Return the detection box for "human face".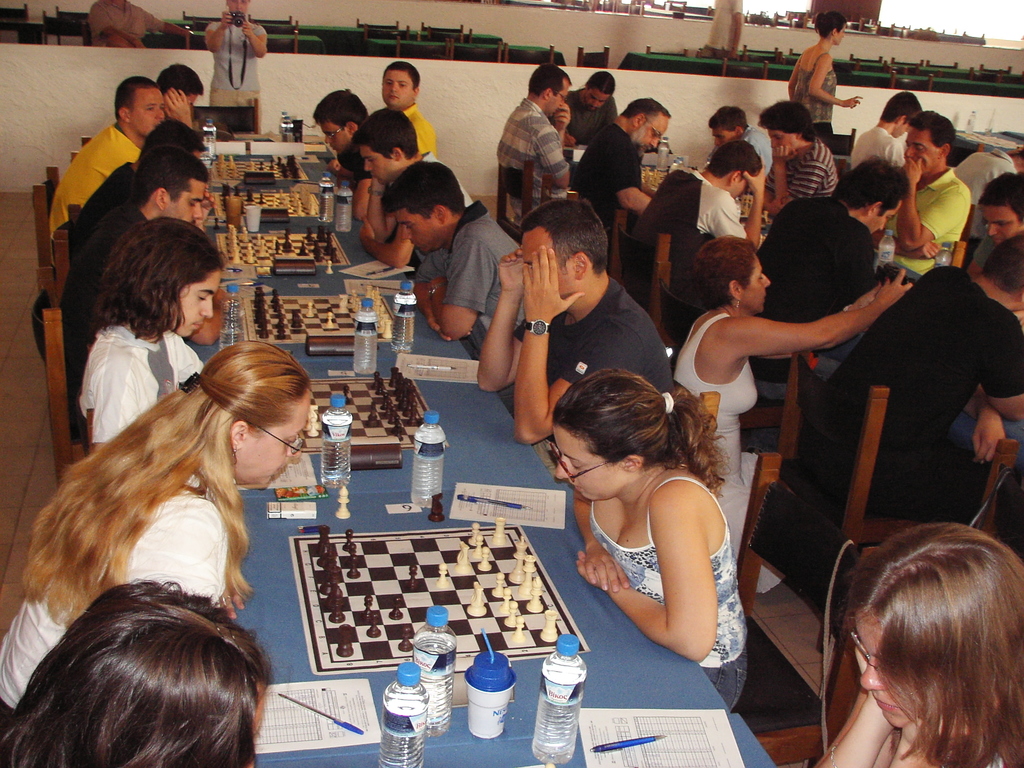
768/132/794/150.
